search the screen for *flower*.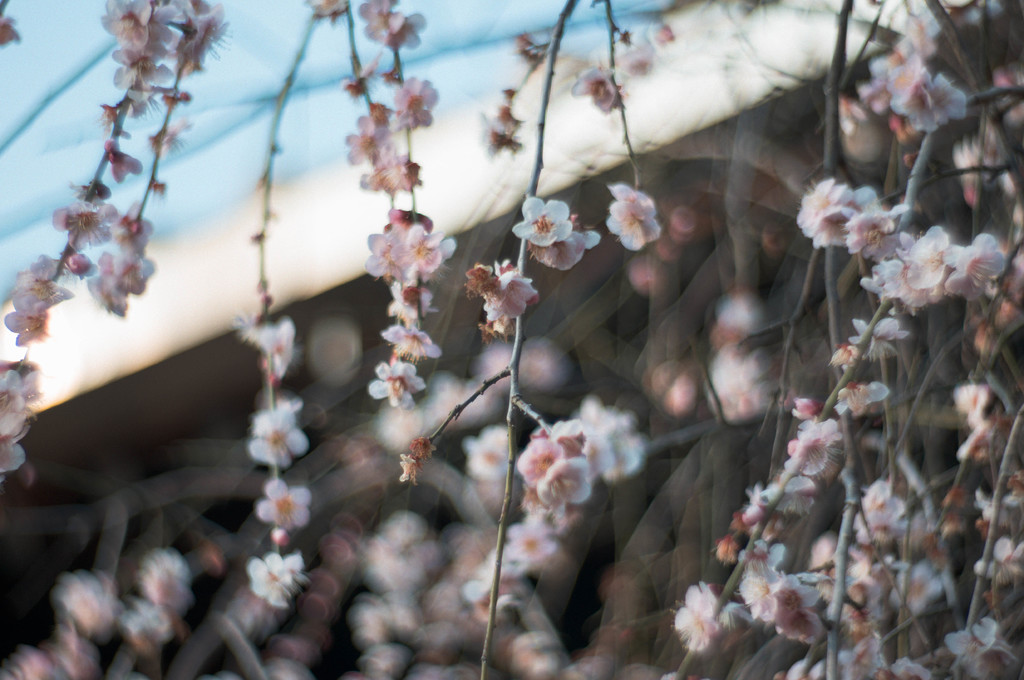
Found at left=244, top=319, right=301, bottom=381.
